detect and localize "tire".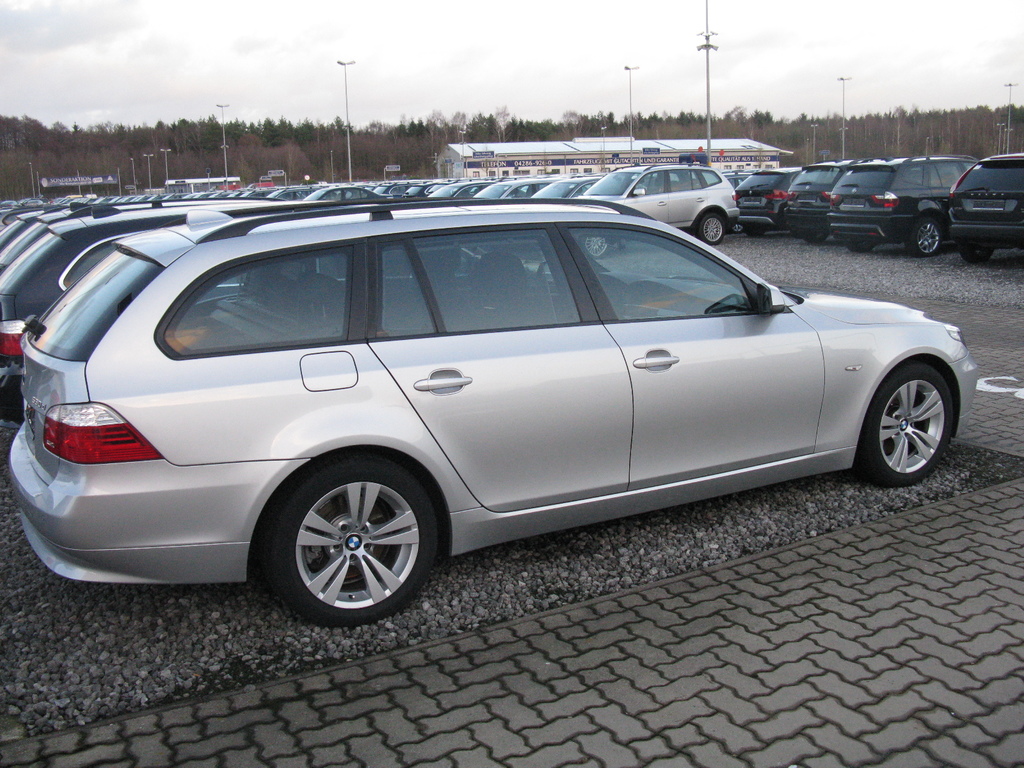
Localized at (left=964, top=250, right=995, bottom=262).
